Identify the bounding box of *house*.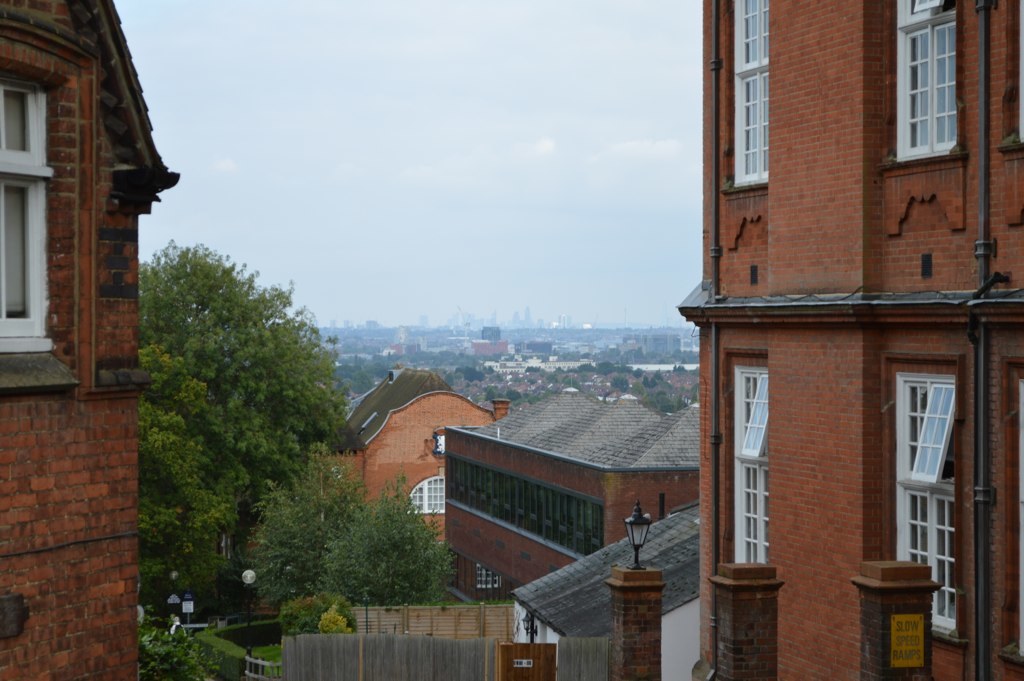
<region>0, 0, 182, 680</region>.
